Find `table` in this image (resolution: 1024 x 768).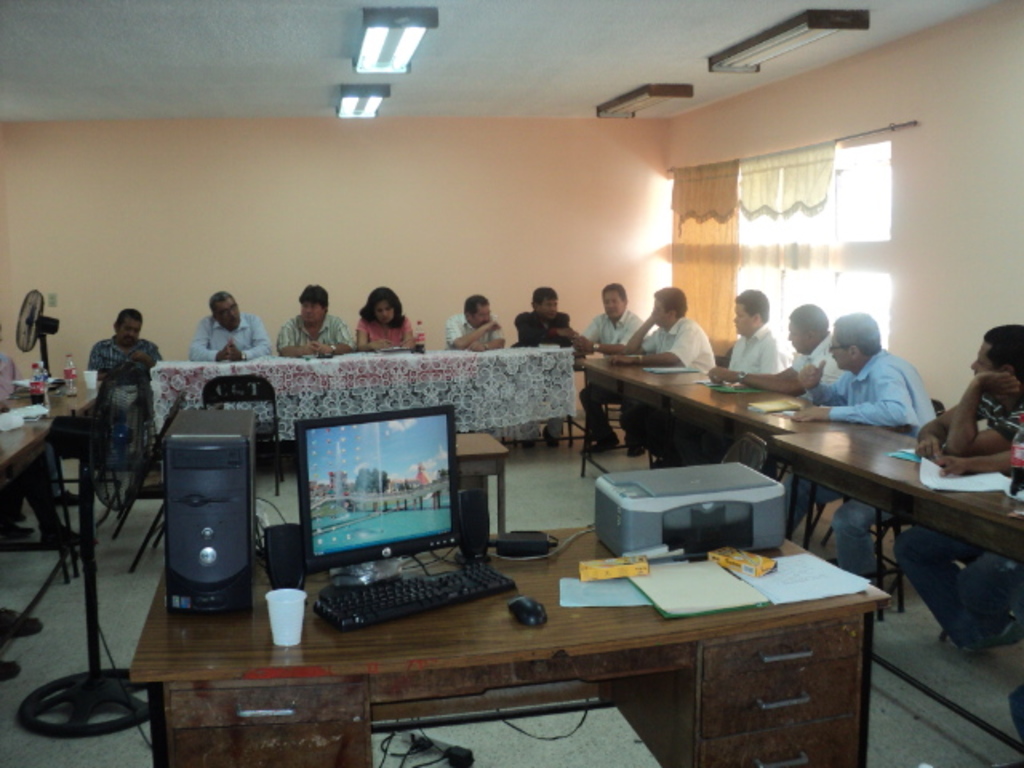
[left=107, top=526, right=901, bottom=760].
